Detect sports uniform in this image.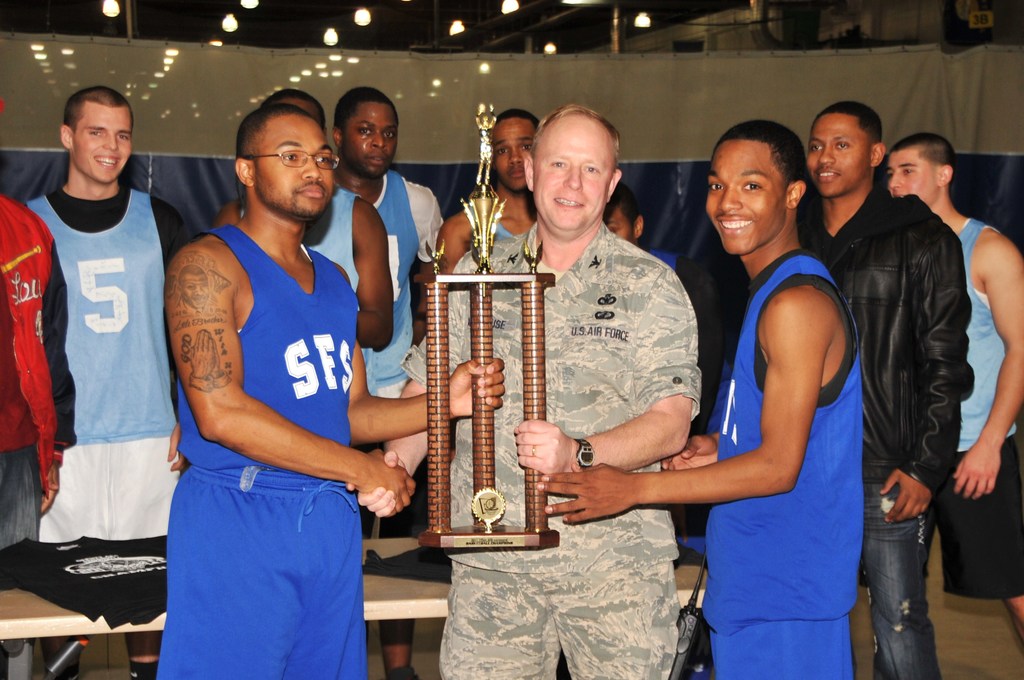
Detection: 0,191,70,558.
